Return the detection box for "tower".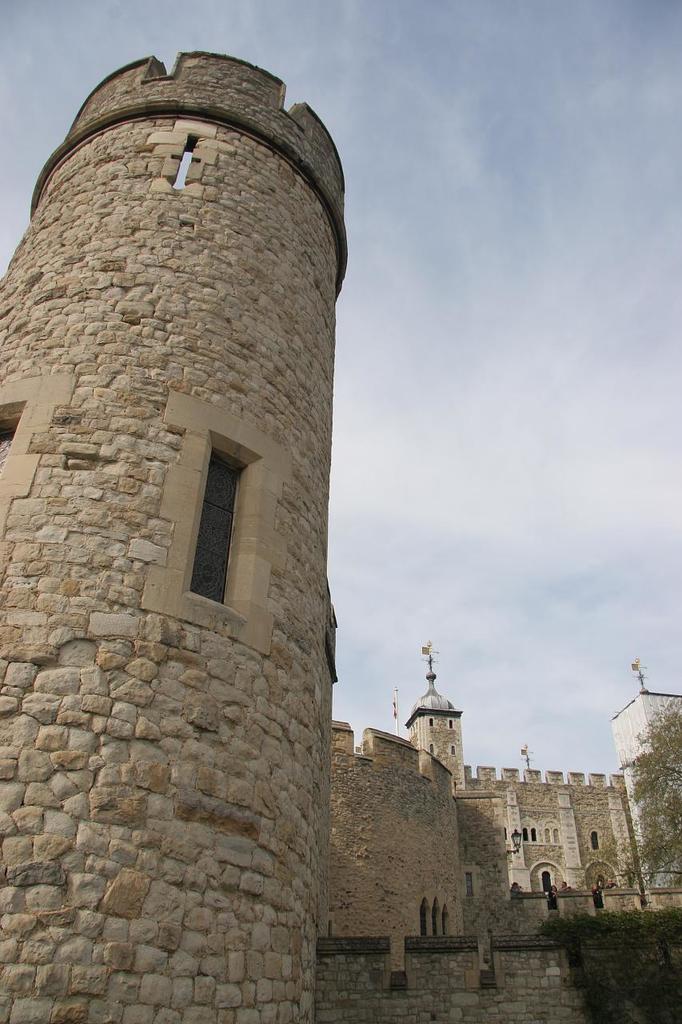
box=[409, 642, 465, 783].
